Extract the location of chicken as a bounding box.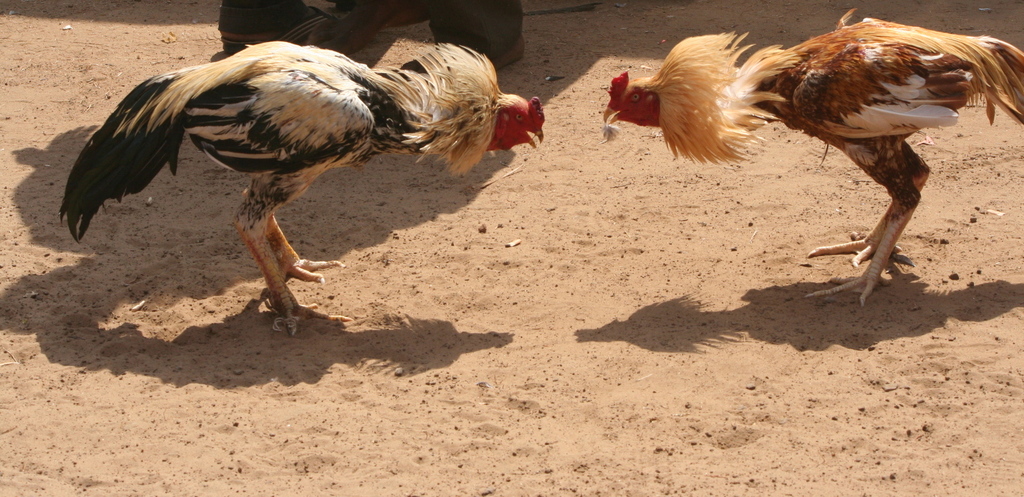
bbox(53, 37, 553, 342).
